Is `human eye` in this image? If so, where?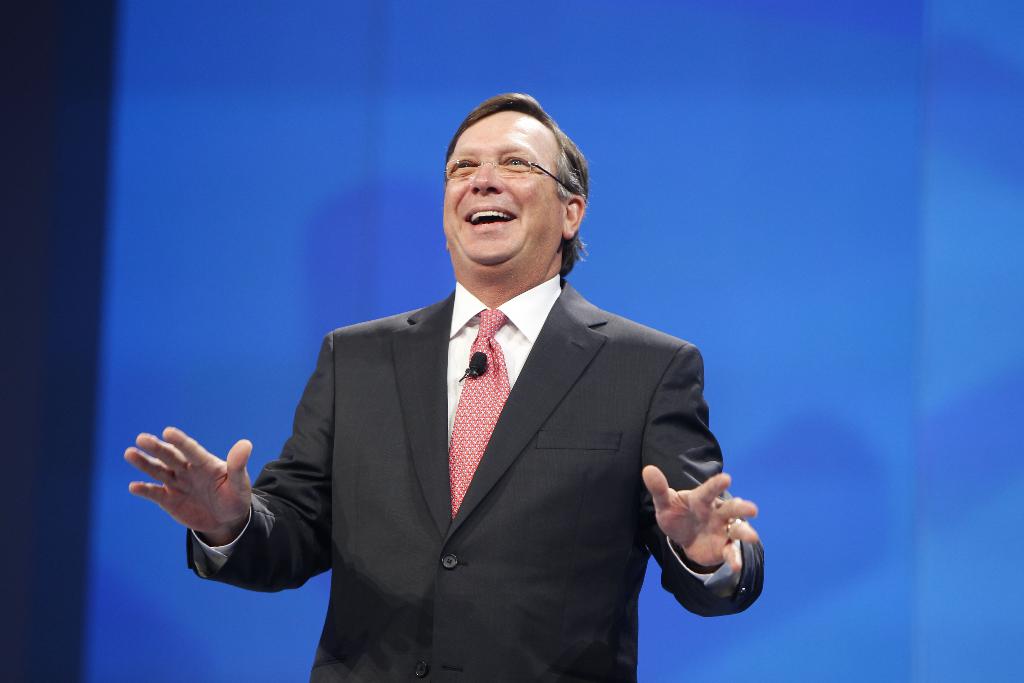
Yes, at (452,156,479,172).
